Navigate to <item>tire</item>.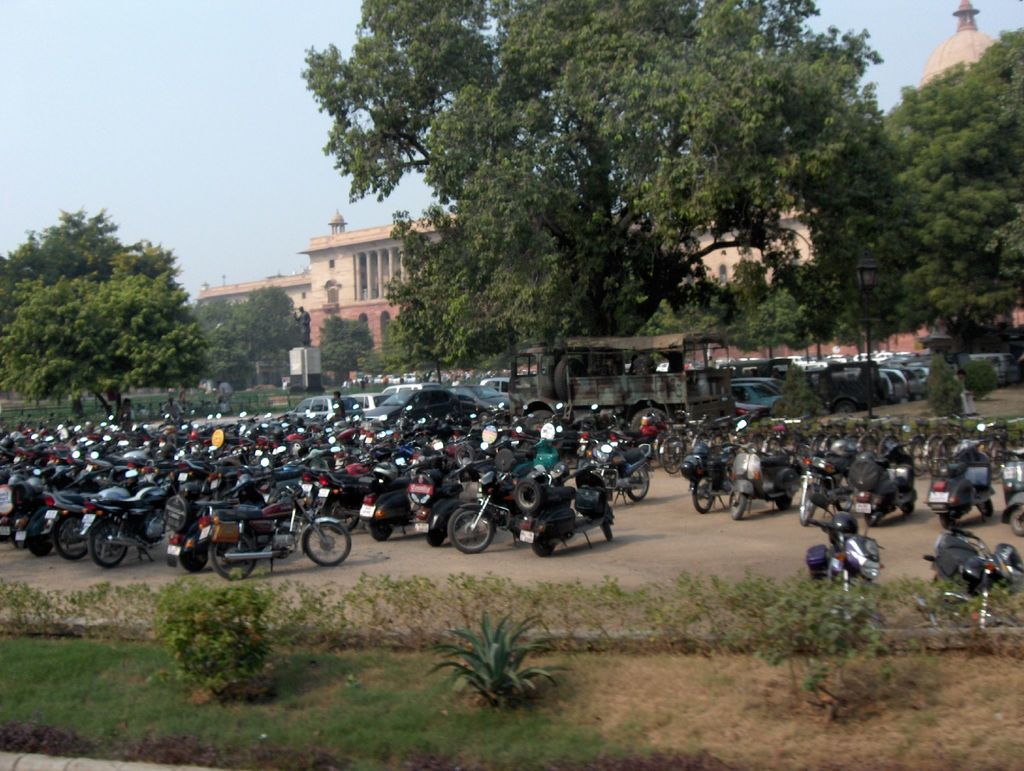
Navigation target: 53:521:88:564.
